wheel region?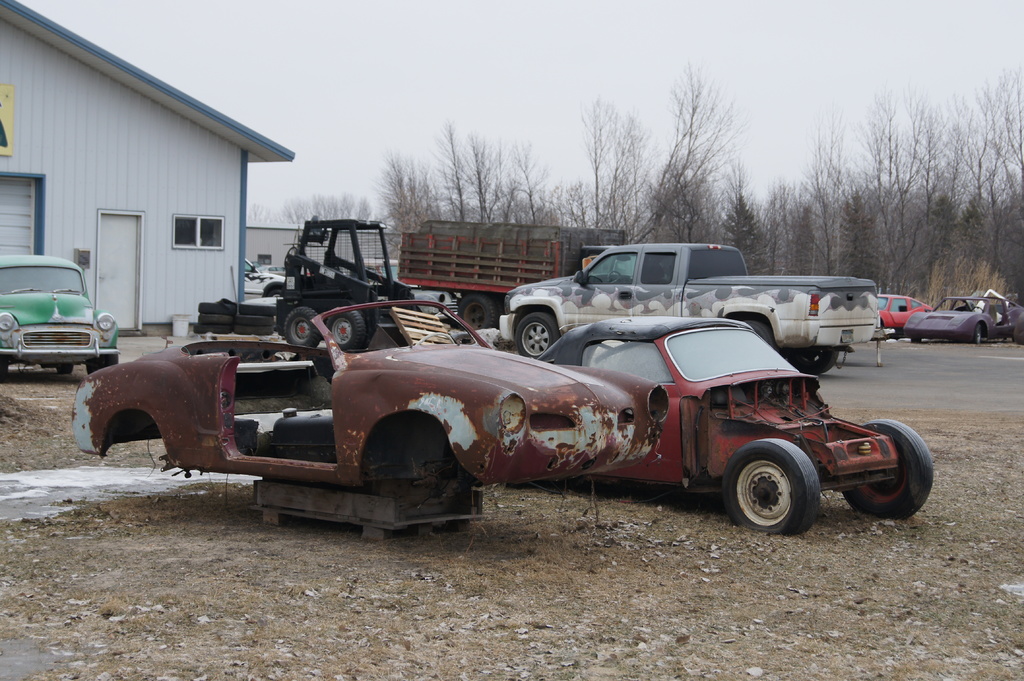
box(459, 296, 496, 331)
